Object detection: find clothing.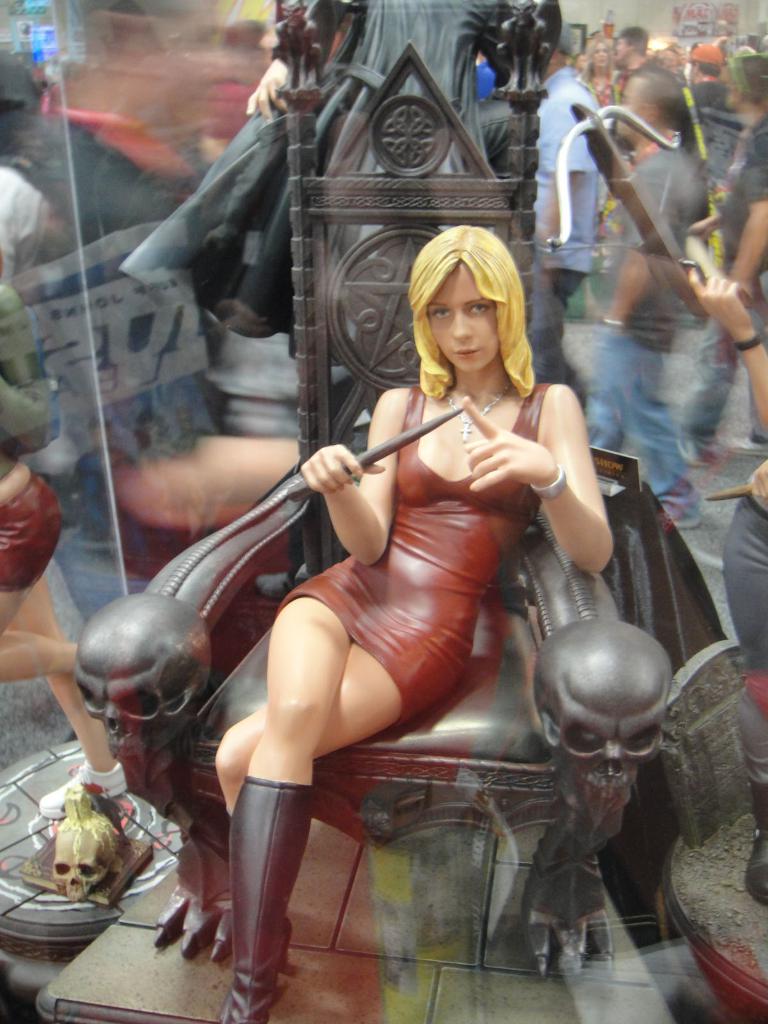
rect(715, 463, 767, 783).
